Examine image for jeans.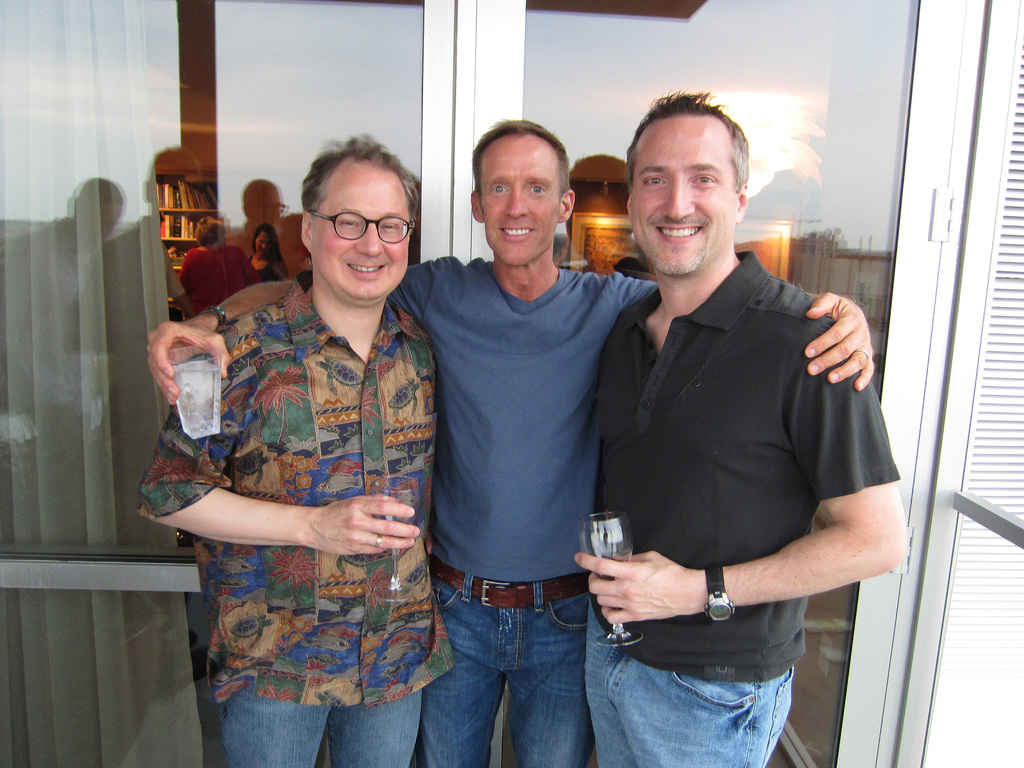
Examination result: 429, 566, 589, 767.
